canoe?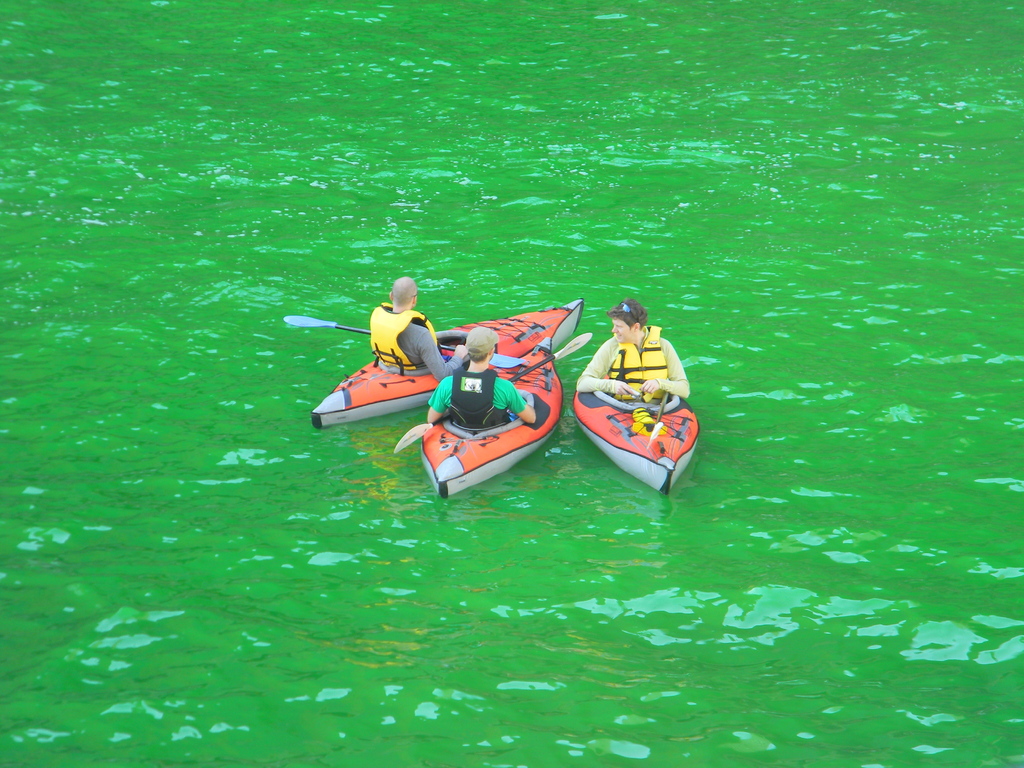
(305, 300, 583, 427)
